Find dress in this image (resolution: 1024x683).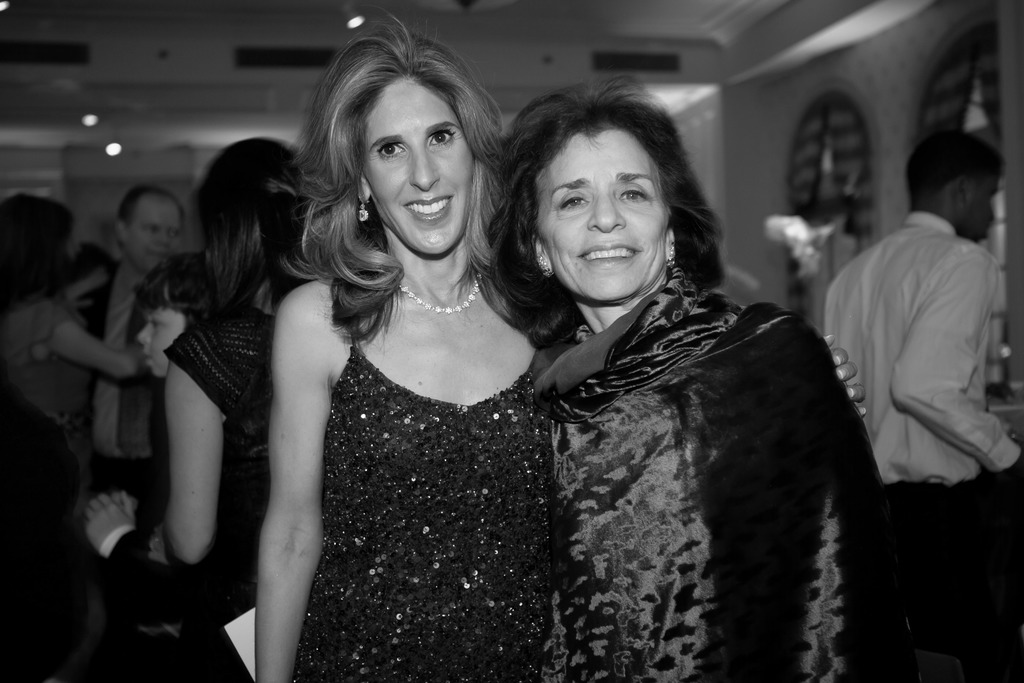
[534, 279, 888, 682].
